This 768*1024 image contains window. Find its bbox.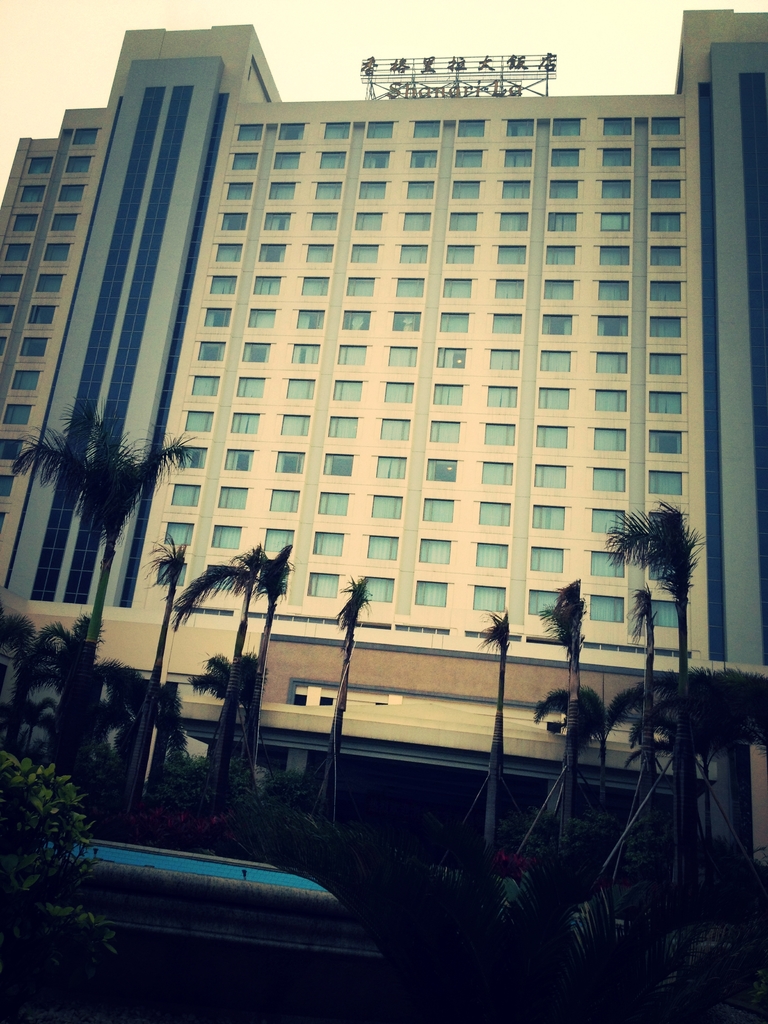
{"x1": 308, "y1": 532, "x2": 345, "y2": 552}.
